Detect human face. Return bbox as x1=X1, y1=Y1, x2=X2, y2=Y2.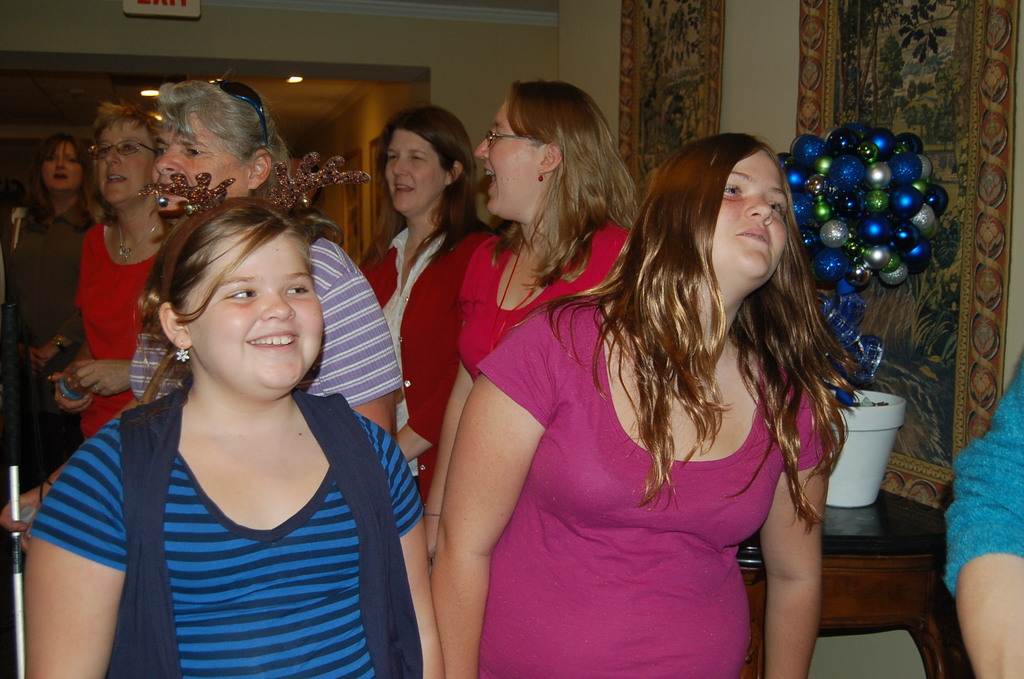
x1=480, y1=102, x2=544, y2=213.
